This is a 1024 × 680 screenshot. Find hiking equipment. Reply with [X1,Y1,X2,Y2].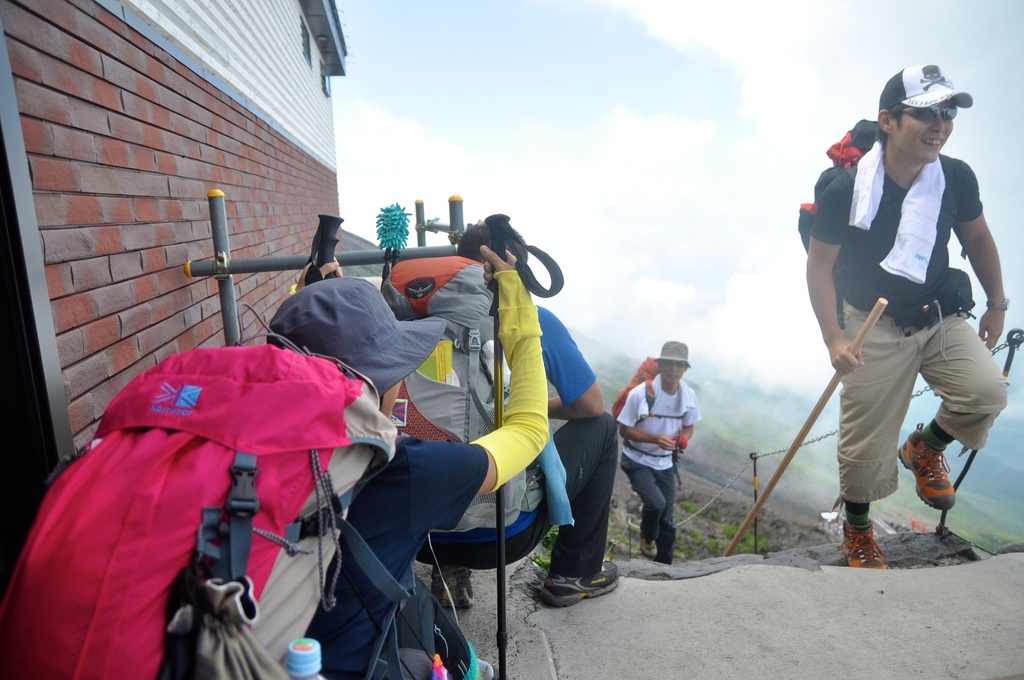
[303,204,346,283].
